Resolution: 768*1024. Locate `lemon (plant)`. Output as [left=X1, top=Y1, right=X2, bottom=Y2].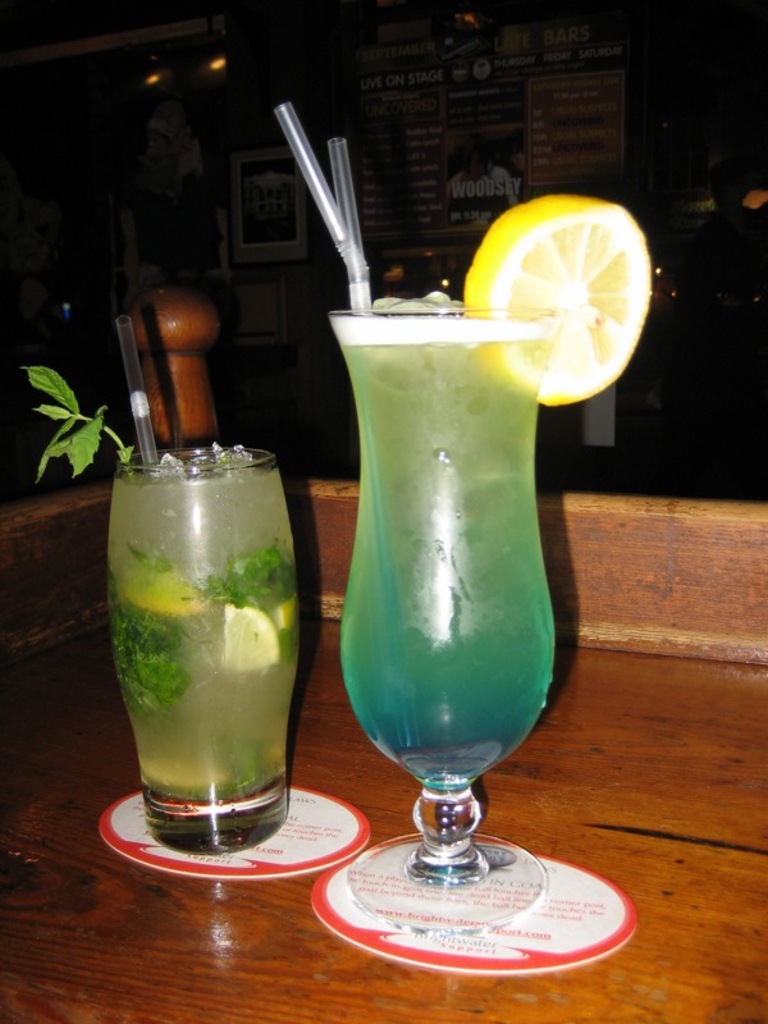
[left=463, top=191, right=653, bottom=406].
